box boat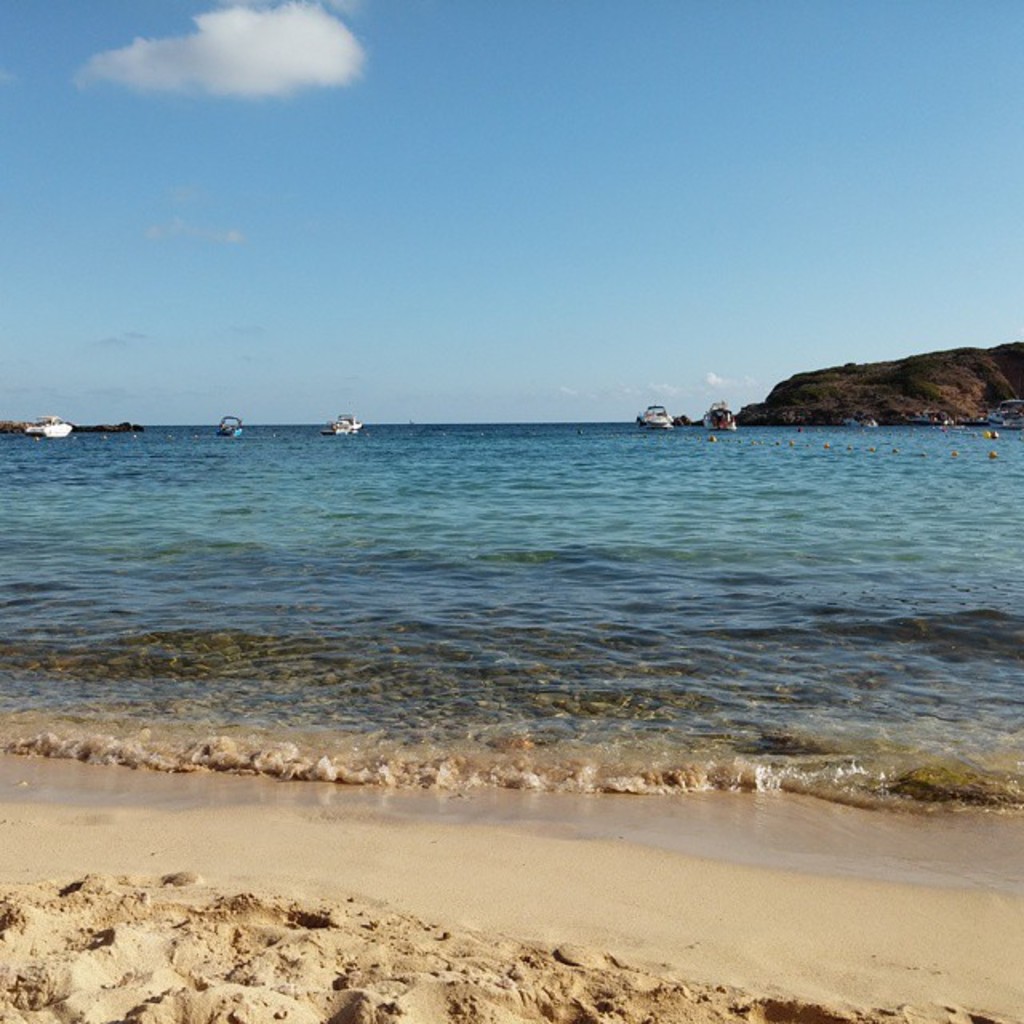
pyautogui.locateOnScreen(907, 411, 955, 426)
